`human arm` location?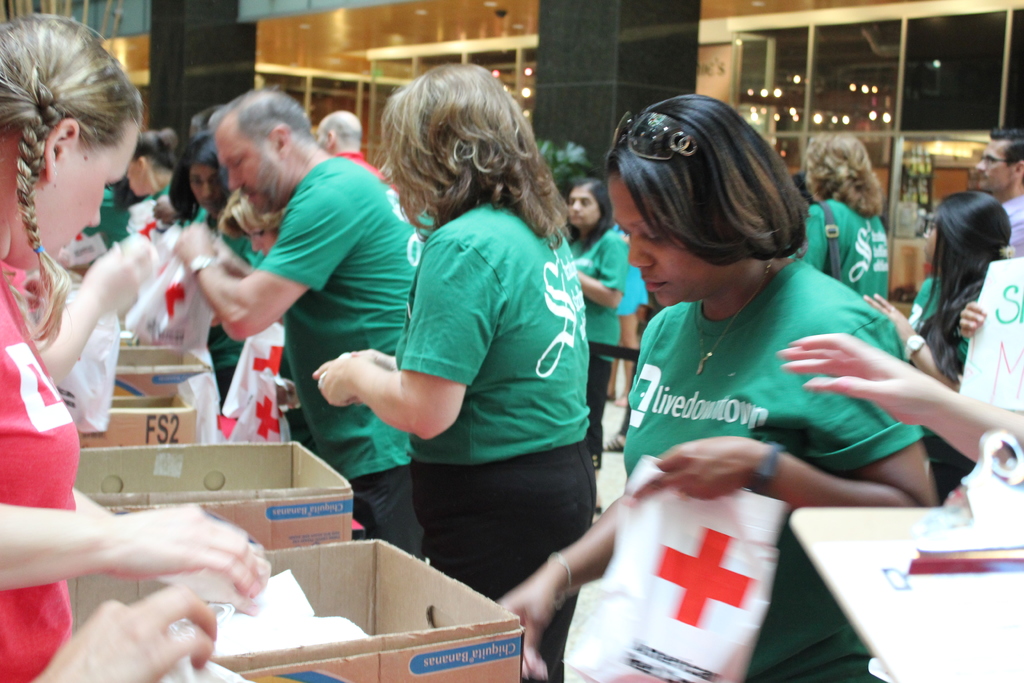
482:334:648:682
